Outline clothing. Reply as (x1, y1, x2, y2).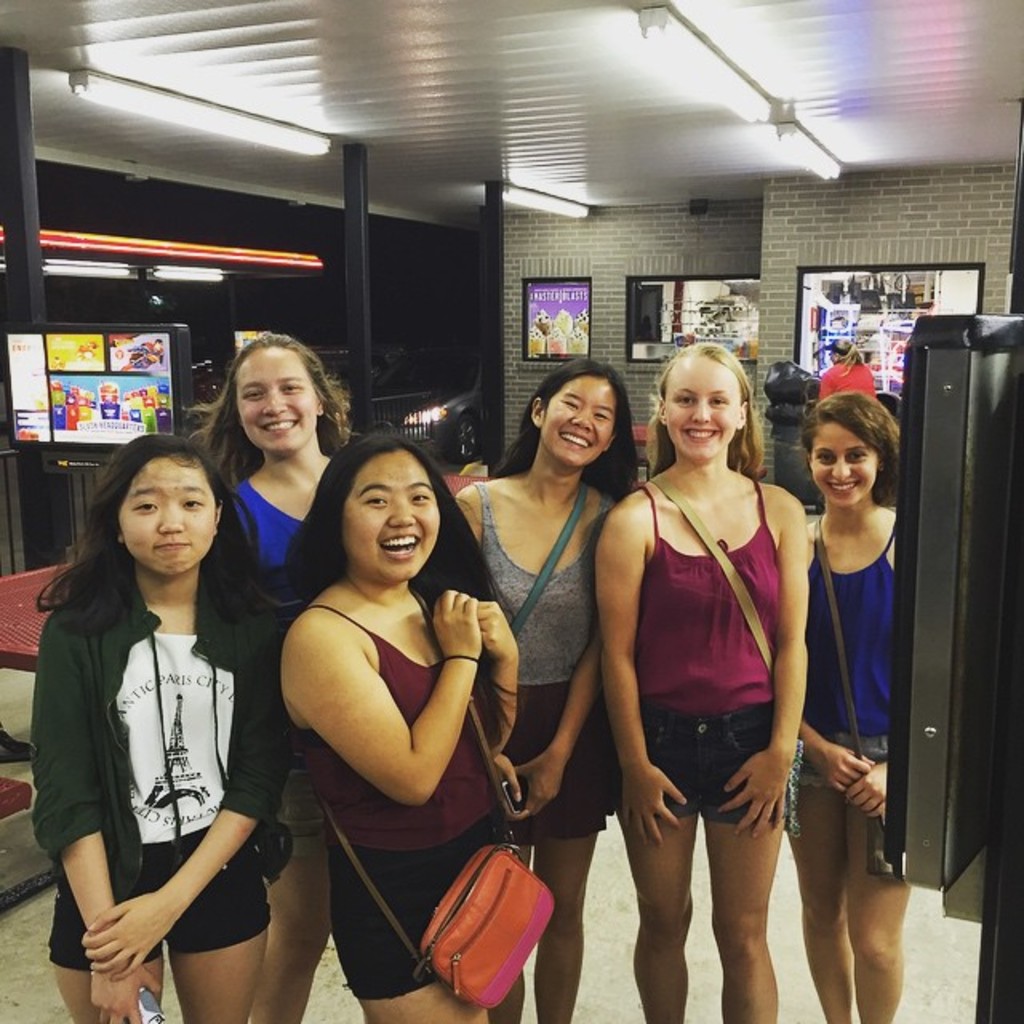
(282, 600, 494, 1002).
